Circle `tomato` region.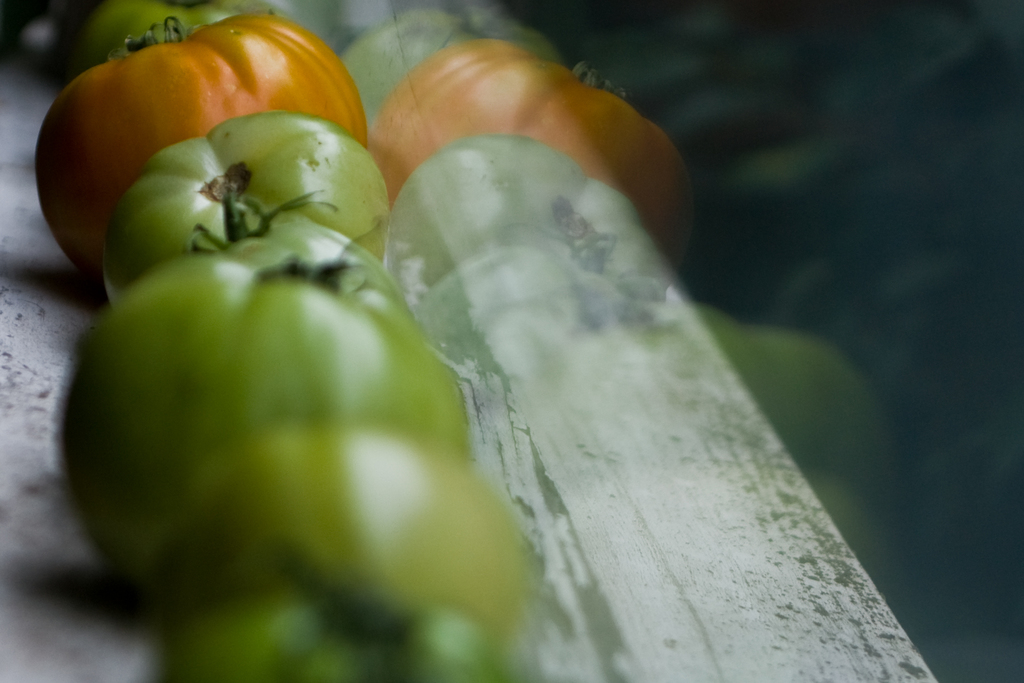
Region: bbox(152, 421, 536, 636).
